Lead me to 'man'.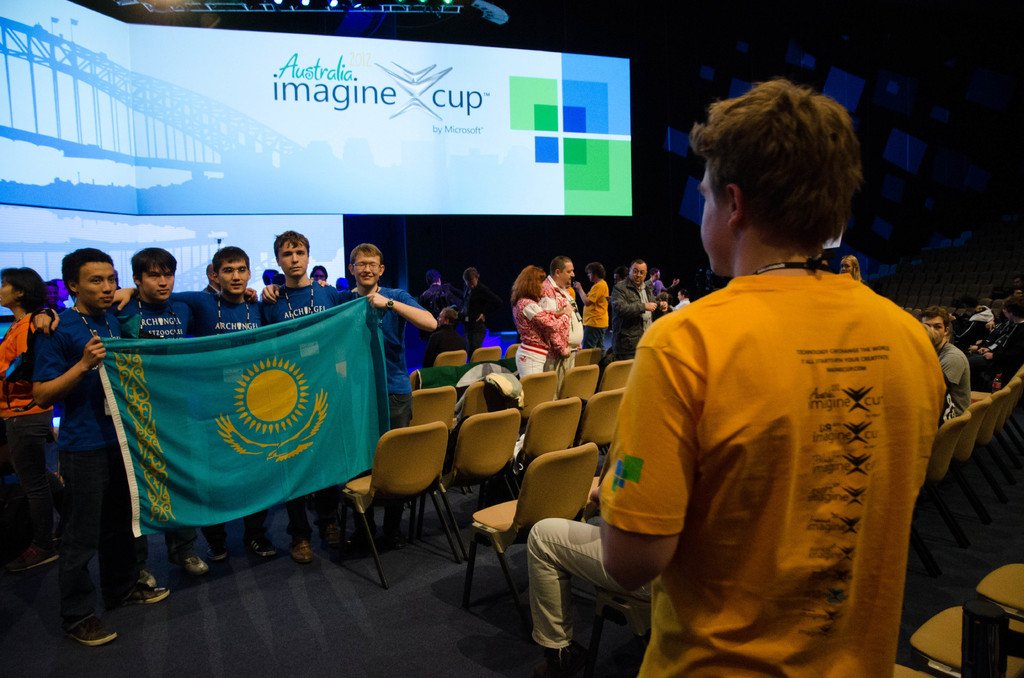
Lead to select_region(258, 223, 348, 557).
